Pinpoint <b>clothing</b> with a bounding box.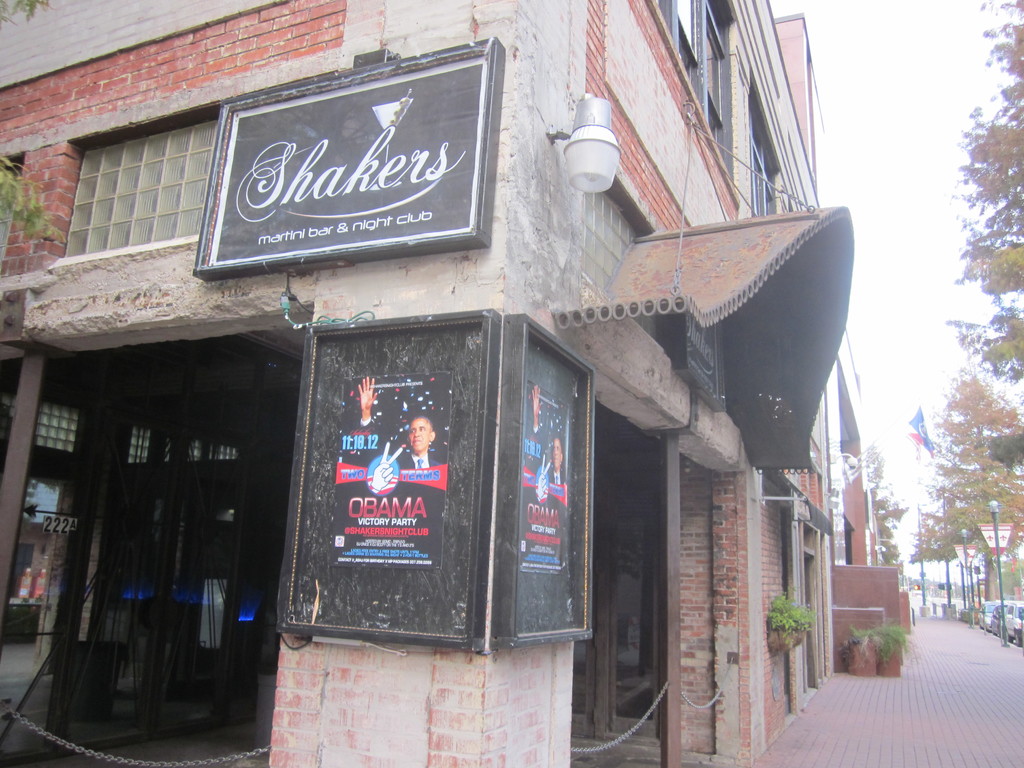
530,424,567,540.
